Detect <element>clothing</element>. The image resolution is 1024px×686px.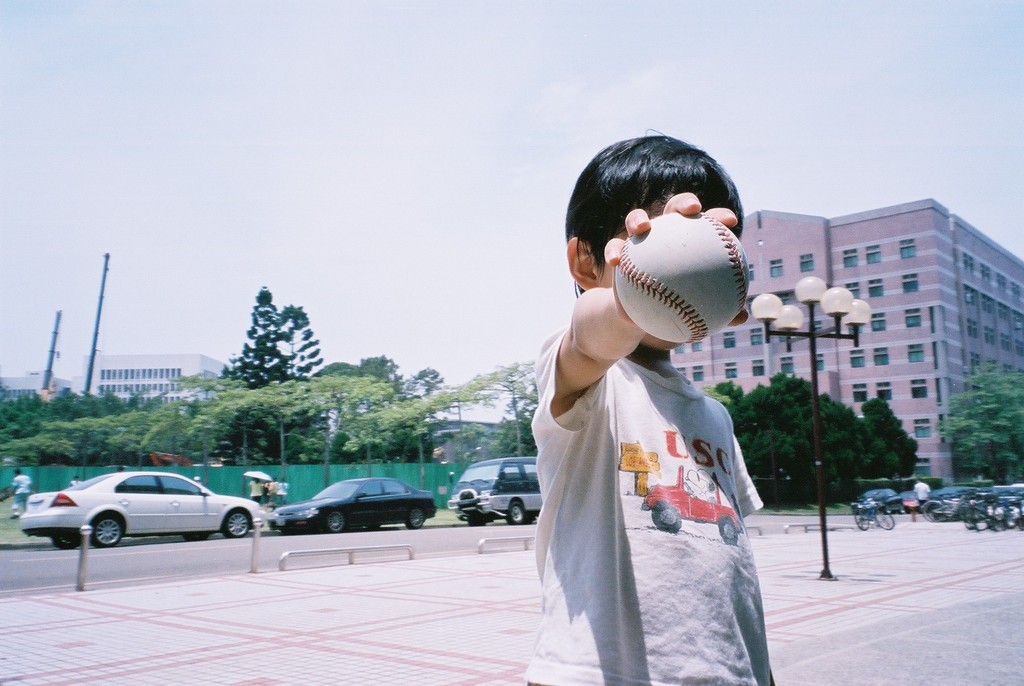
x1=250 y1=481 x2=261 y2=503.
